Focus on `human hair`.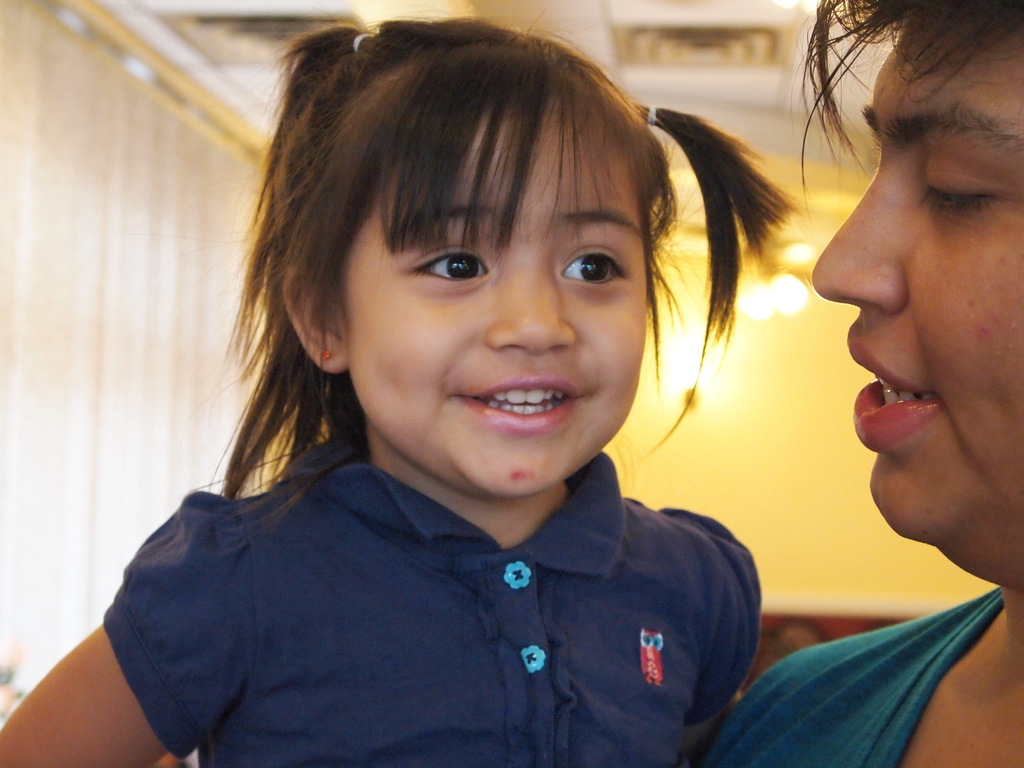
Focused at (787, 0, 1023, 193).
